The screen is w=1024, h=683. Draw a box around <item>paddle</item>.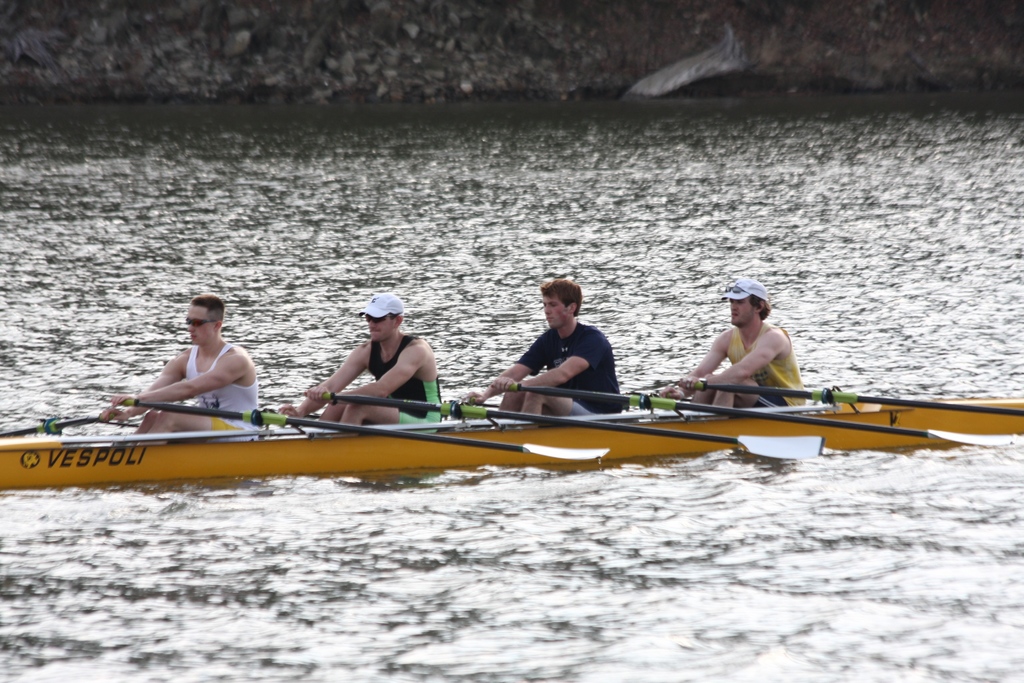
pyautogui.locateOnScreen(123, 395, 611, 459).
